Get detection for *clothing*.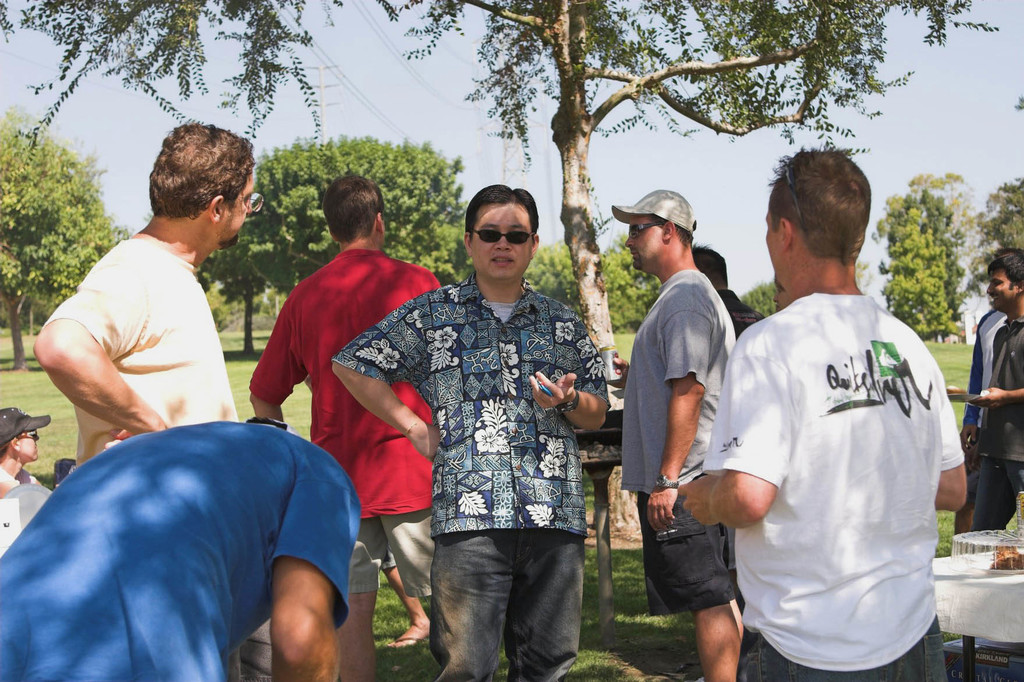
Detection: <box>0,419,365,681</box>.
